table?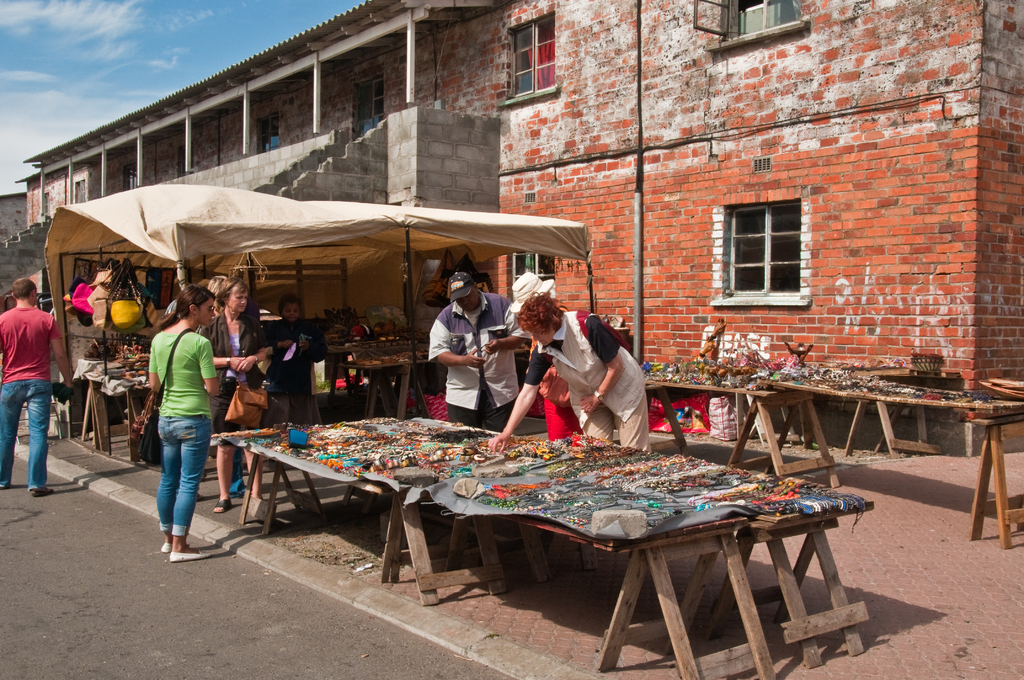
{"left": 224, "top": 396, "right": 497, "bottom": 592}
